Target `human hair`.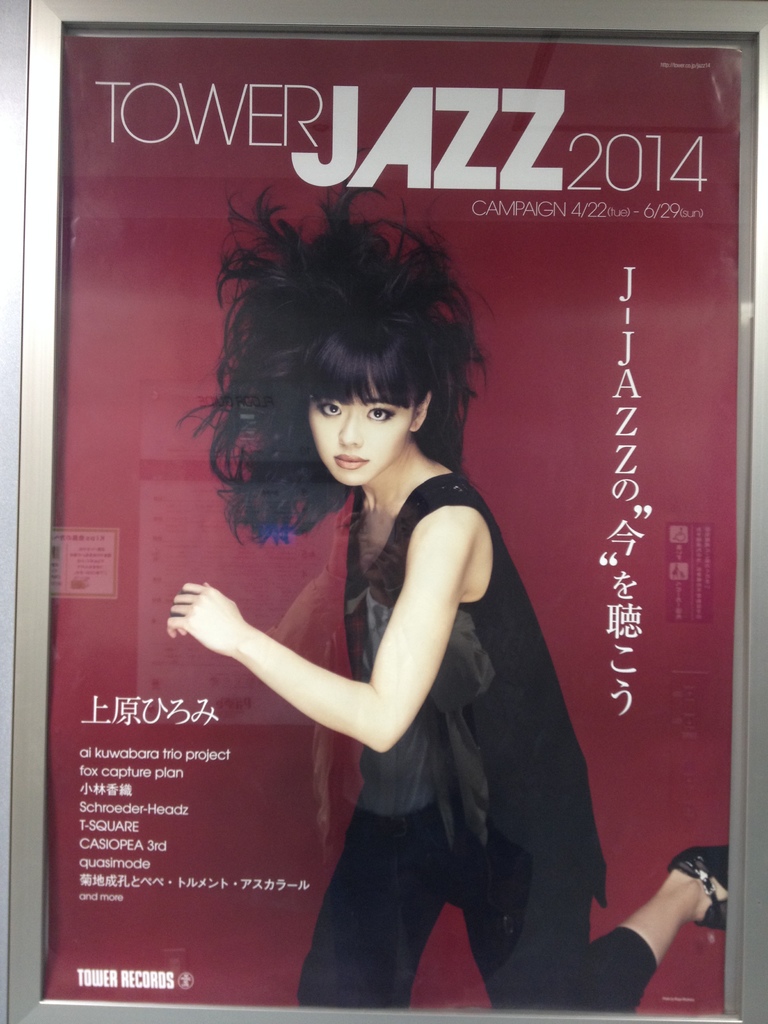
Target region: [208, 215, 493, 512].
